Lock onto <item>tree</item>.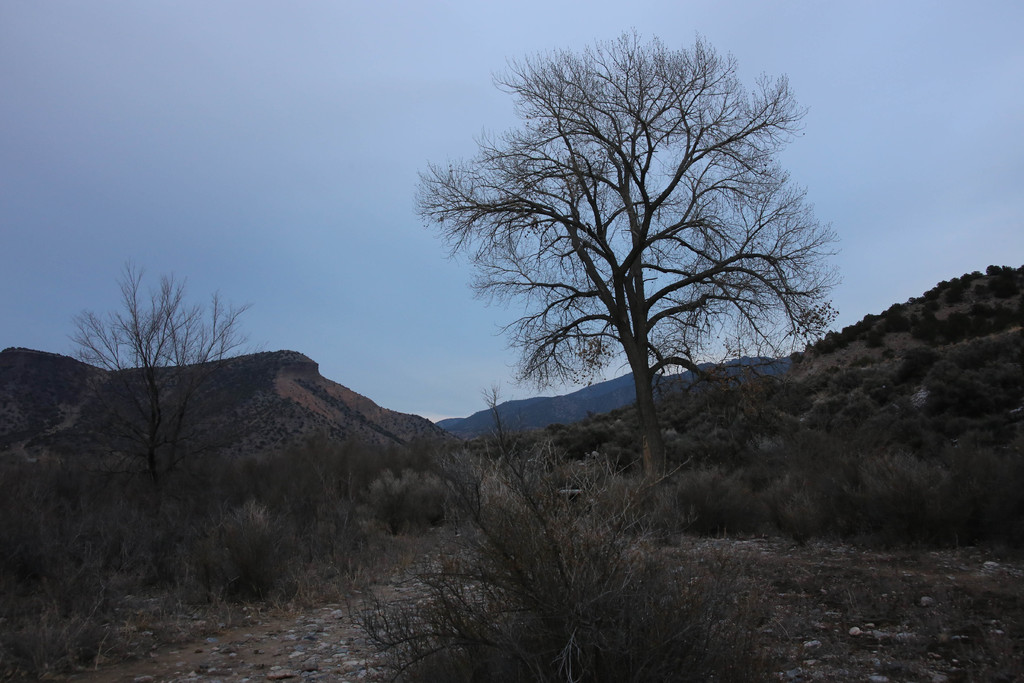
Locked: [x1=42, y1=257, x2=262, y2=541].
